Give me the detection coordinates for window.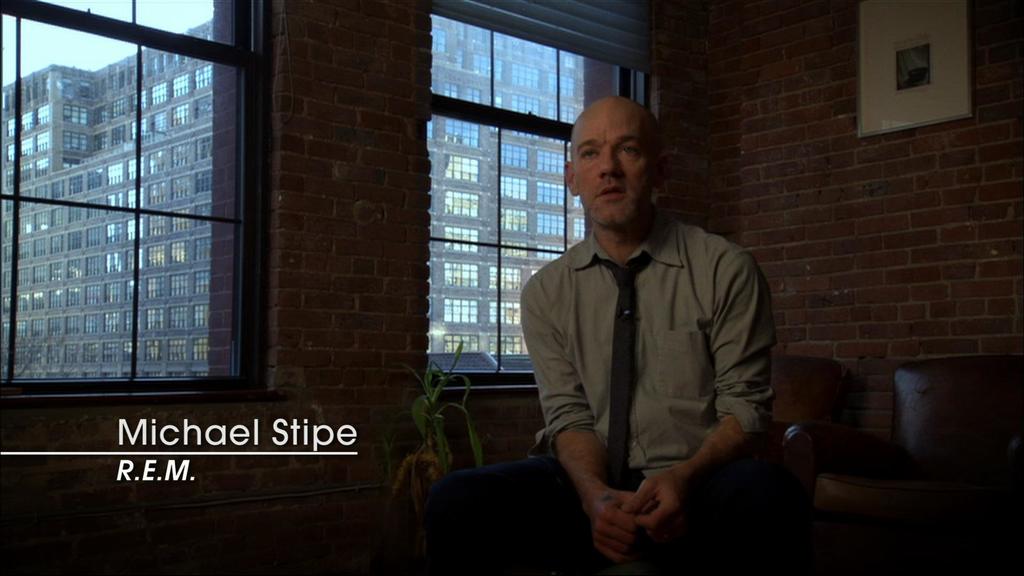
<bbox>538, 246, 563, 259</bbox>.
